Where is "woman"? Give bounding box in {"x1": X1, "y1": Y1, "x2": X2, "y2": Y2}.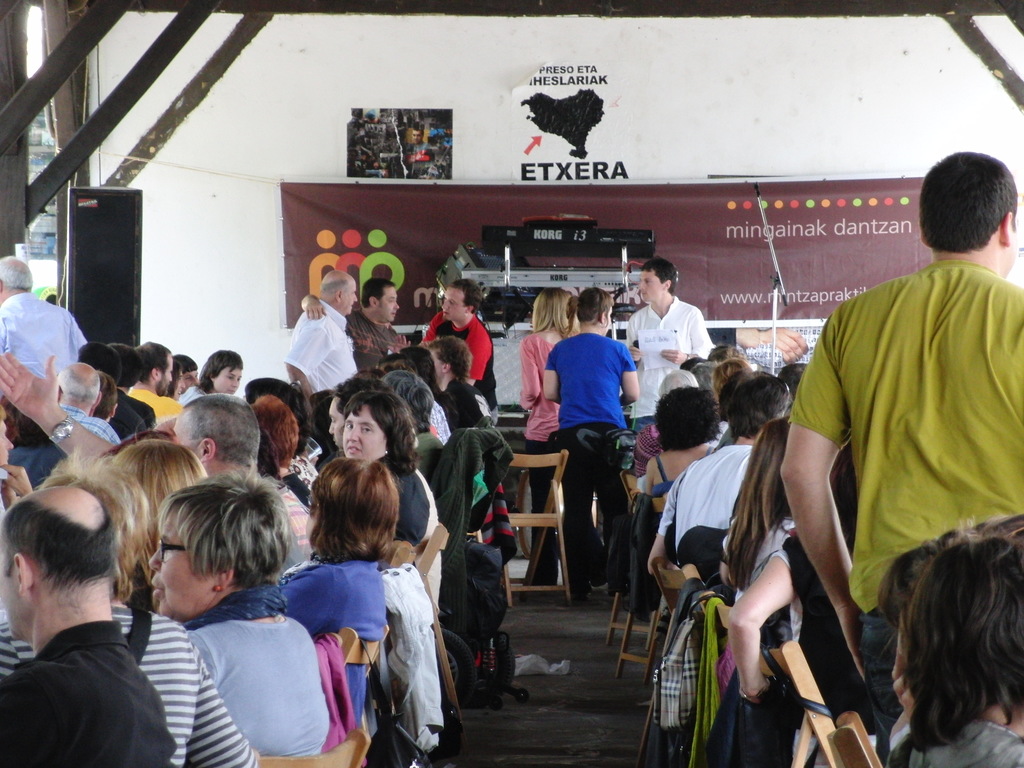
{"x1": 637, "y1": 383, "x2": 721, "y2": 492}.
